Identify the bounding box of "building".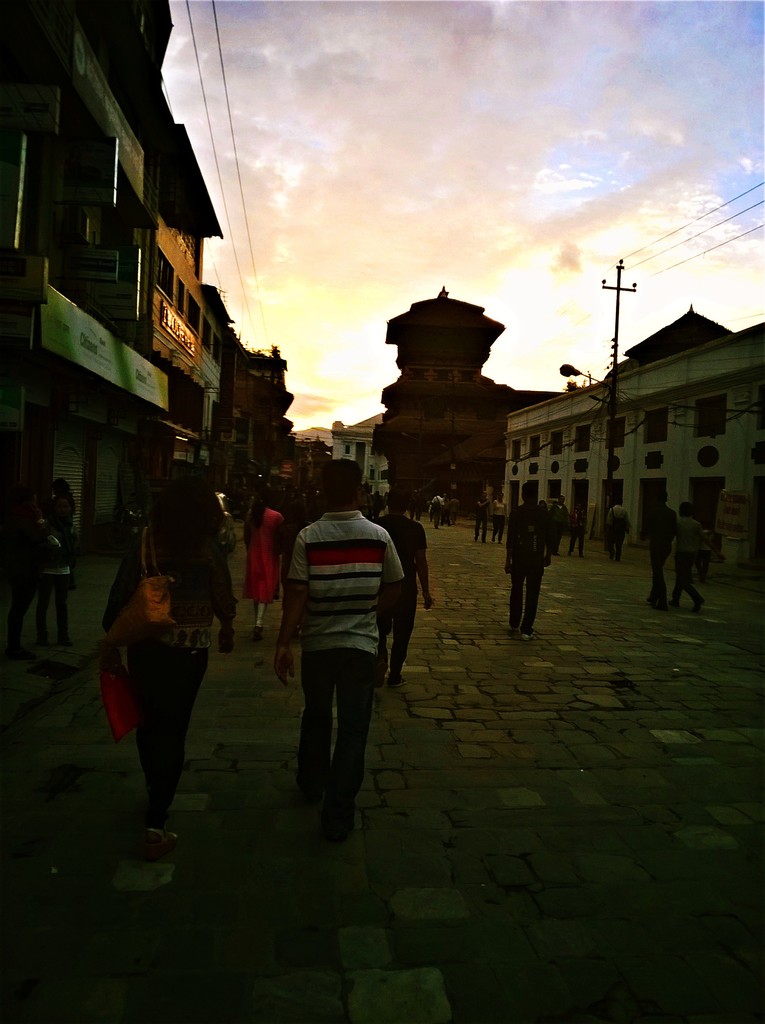
325, 403, 385, 501.
